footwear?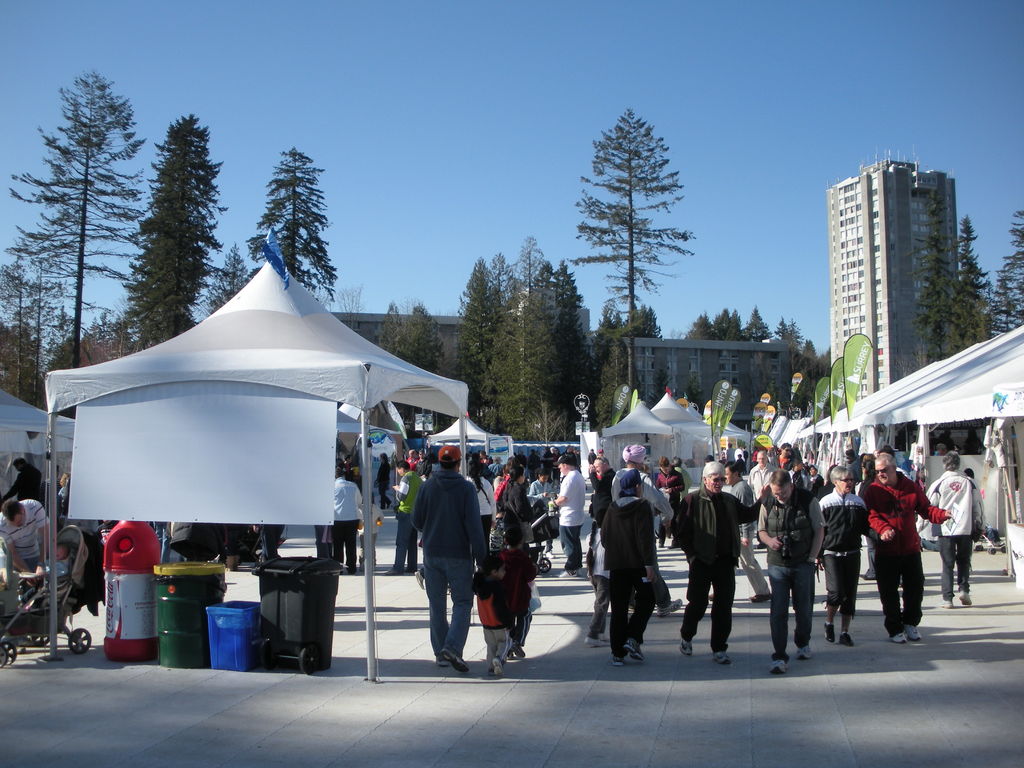
795, 645, 811, 661
